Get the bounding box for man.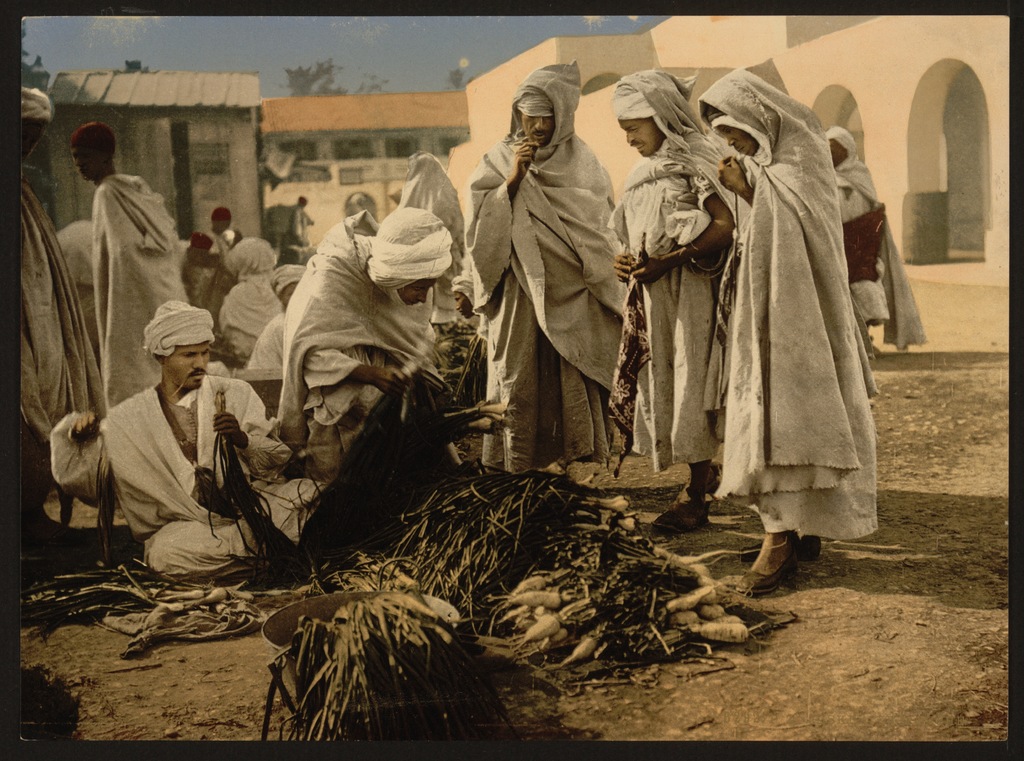
rect(248, 265, 318, 372).
